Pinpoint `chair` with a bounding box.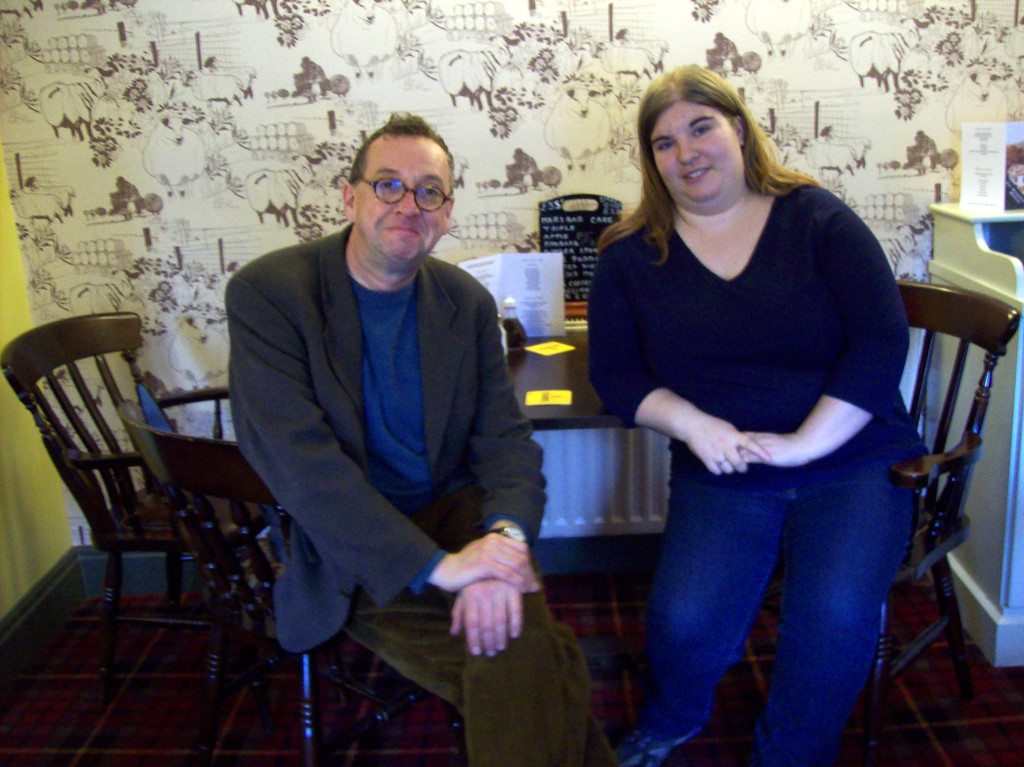
locate(120, 400, 467, 766).
